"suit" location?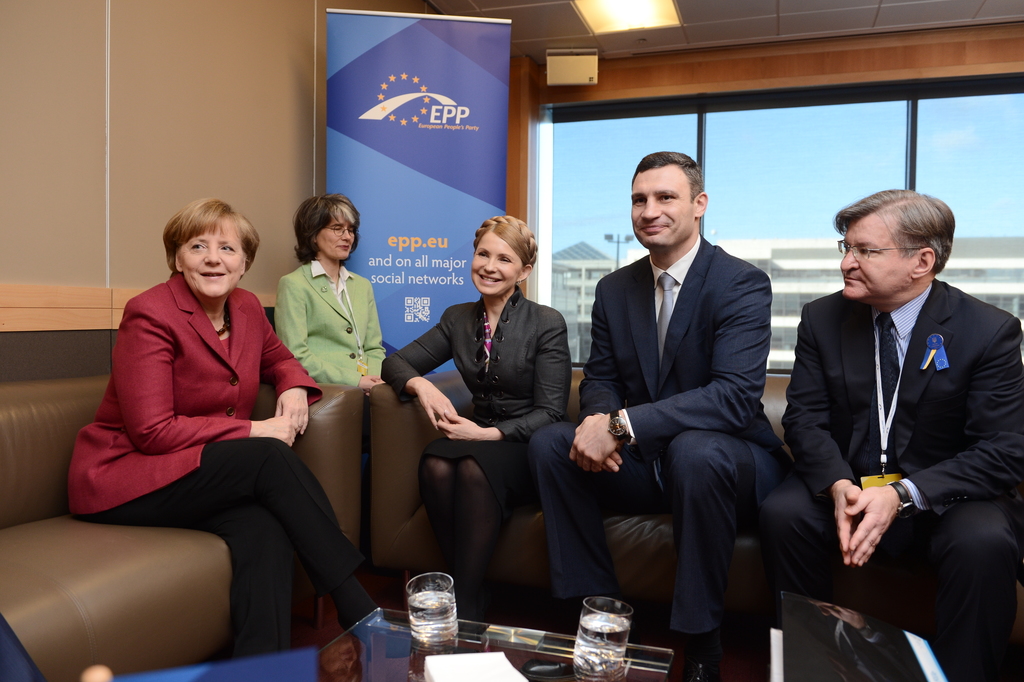
[68, 272, 366, 656]
